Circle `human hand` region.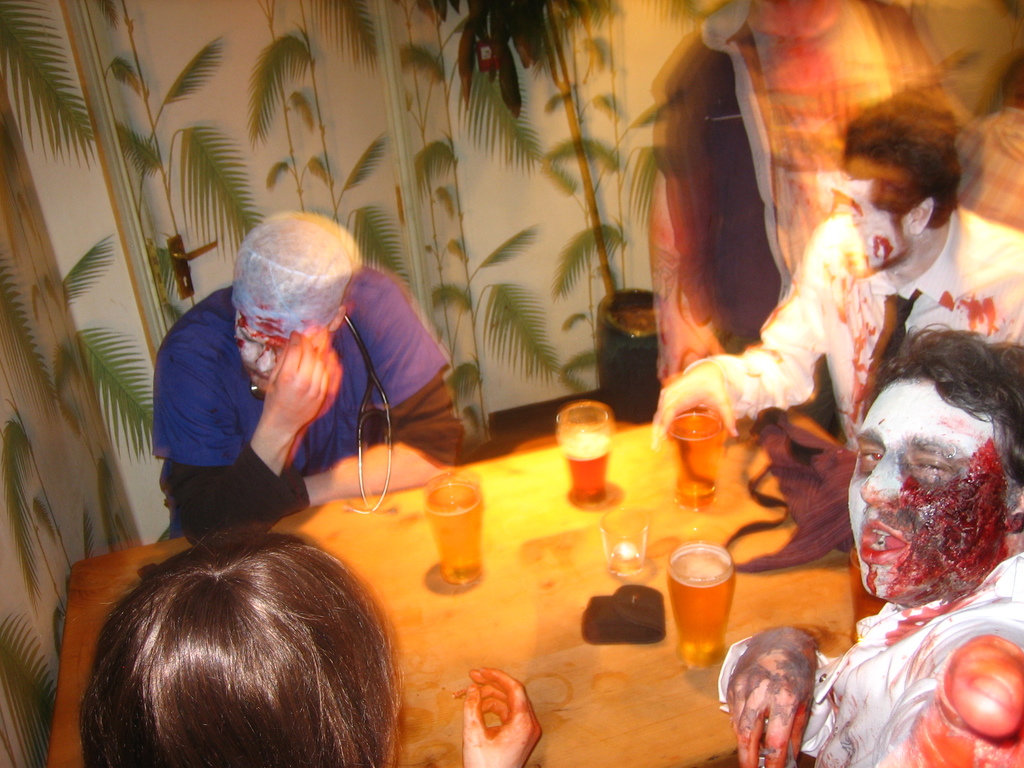
Region: <region>458, 663, 545, 767</region>.
